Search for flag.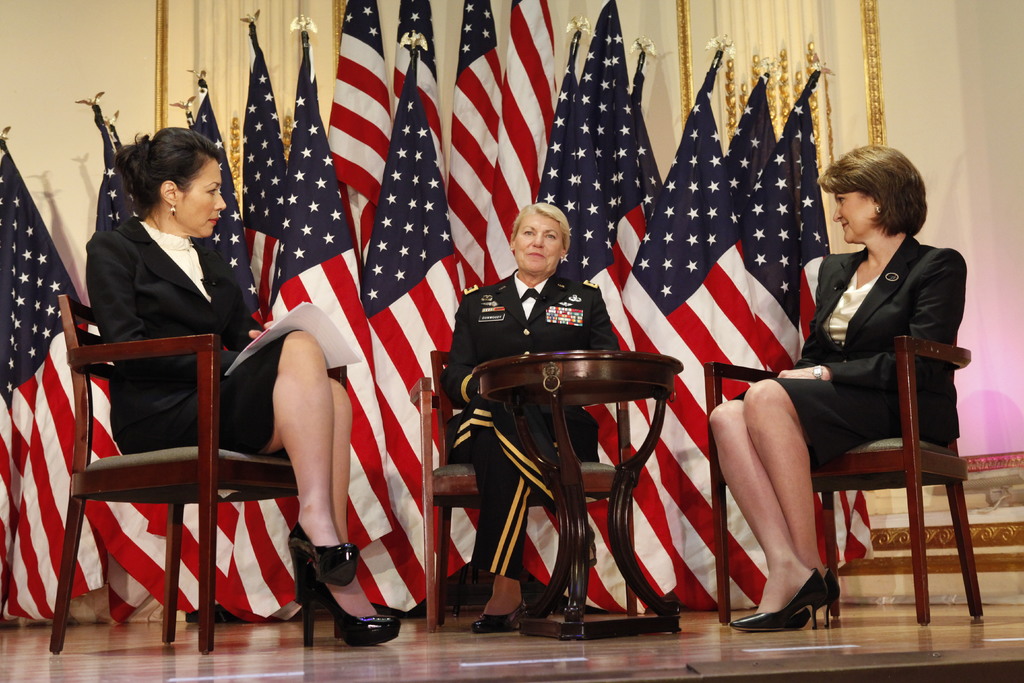
Found at {"x1": 74, "y1": 108, "x2": 253, "y2": 623}.
